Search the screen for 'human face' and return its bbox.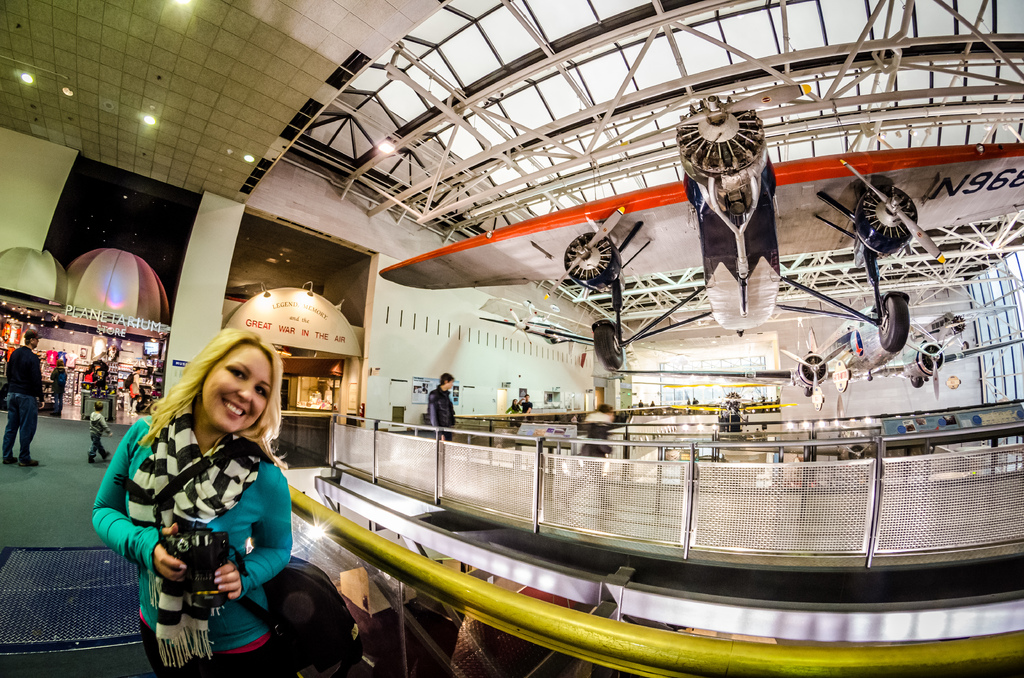
Found: BBox(202, 349, 271, 433).
